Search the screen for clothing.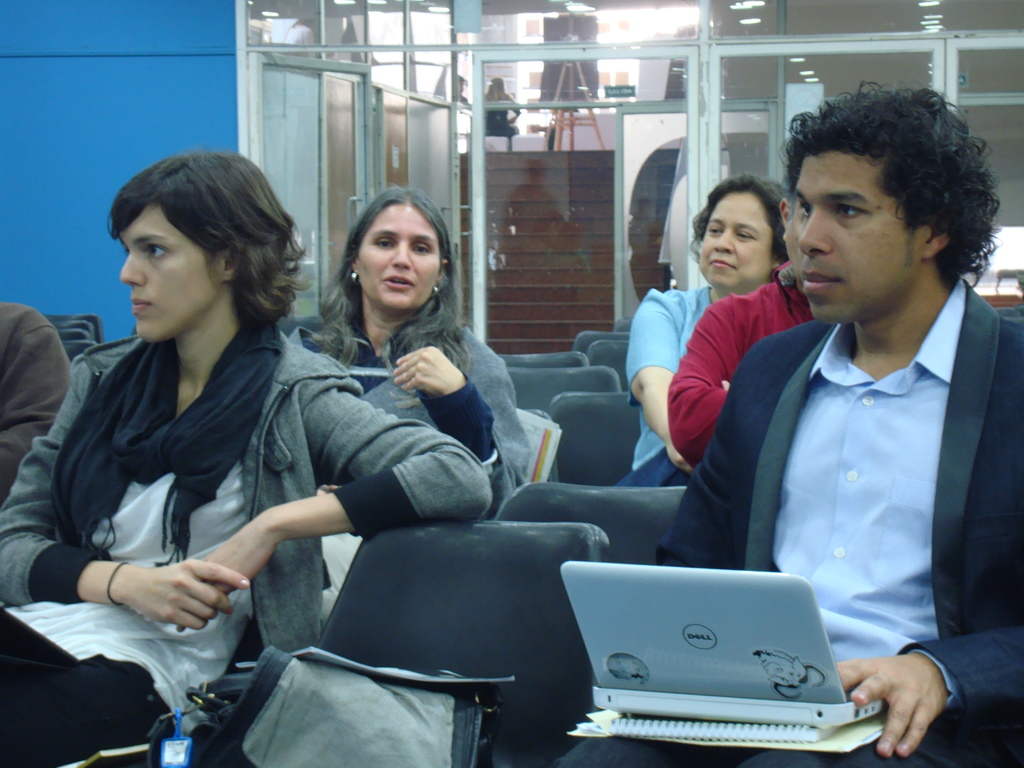
Found at select_region(671, 284, 810, 462).
